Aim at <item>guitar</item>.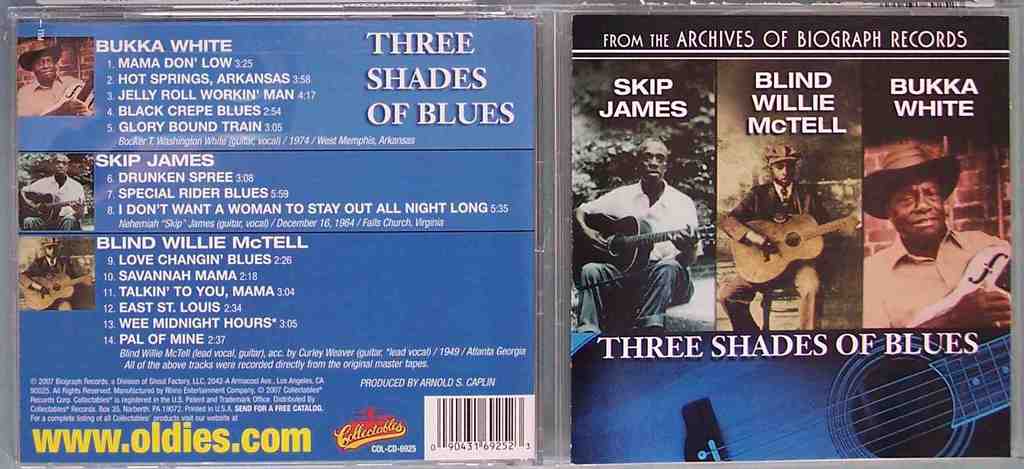
Aimed at rect(26, 263, 97, 313).
